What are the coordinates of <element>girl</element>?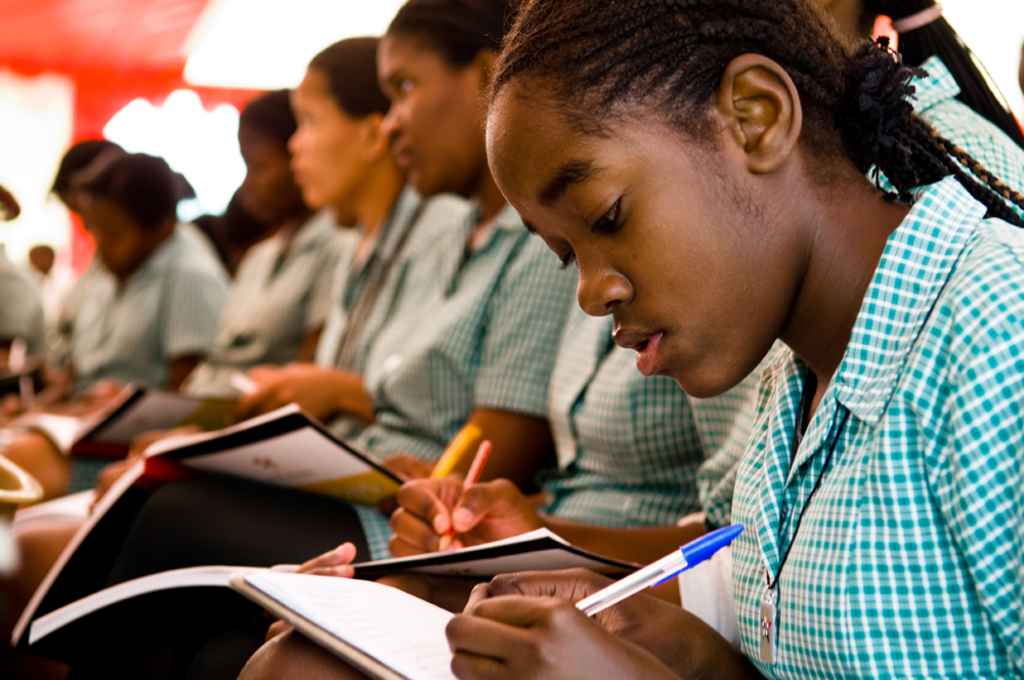
locate(445, 0, 1023, 677).
